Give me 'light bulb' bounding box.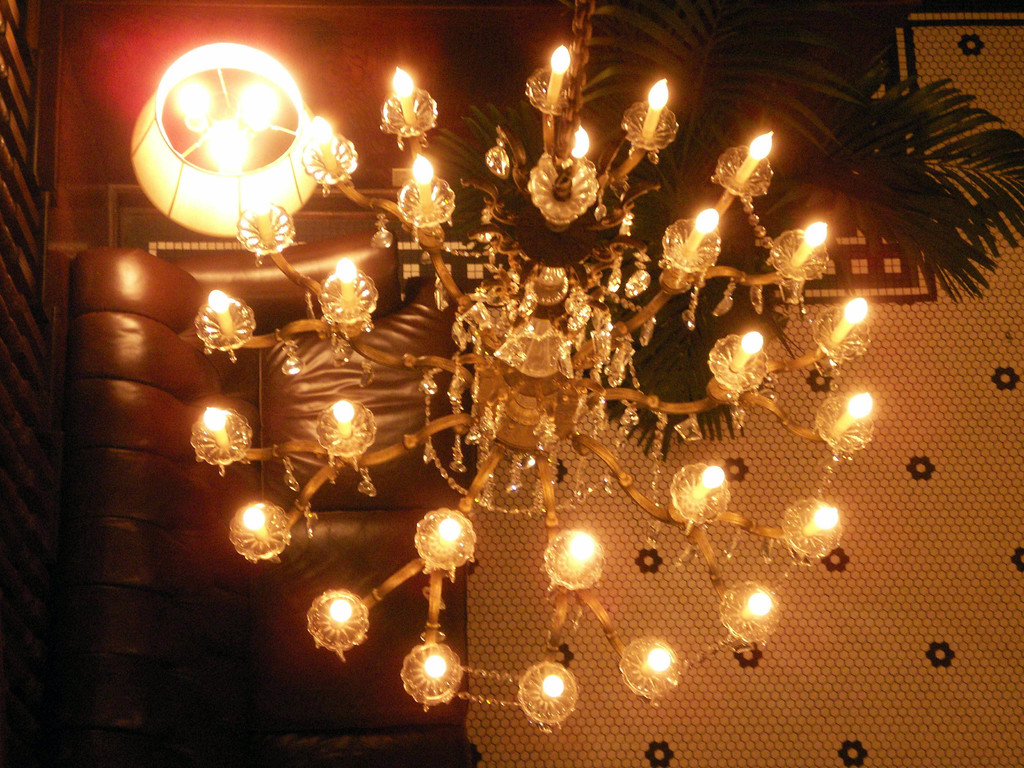
region(650, 650, 671, 671).
